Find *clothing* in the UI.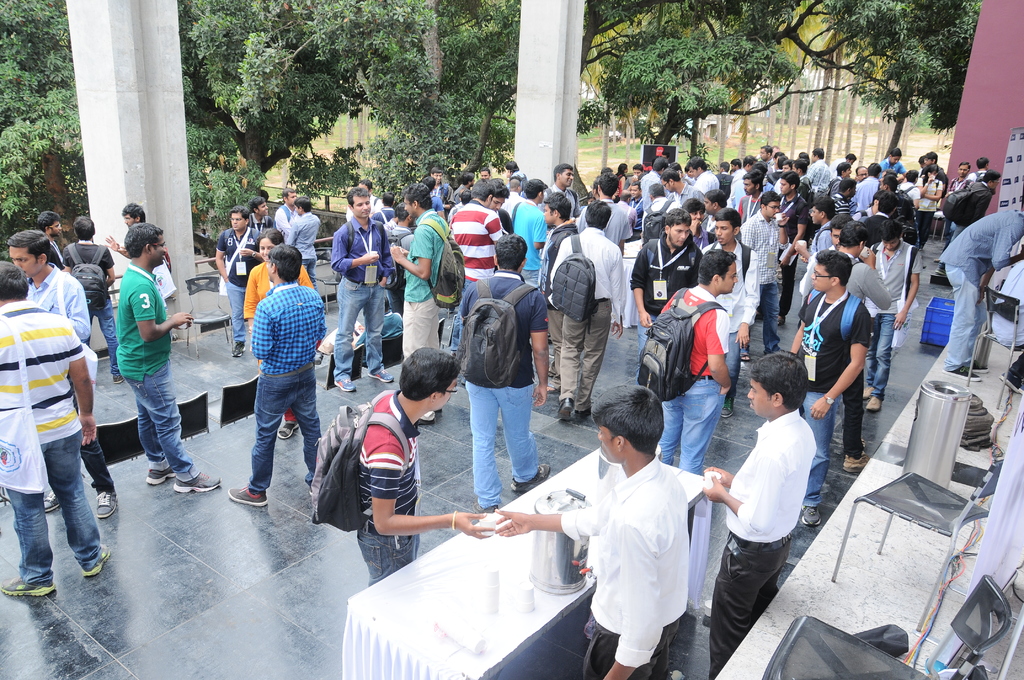
UI element at rect(546, 223, 625, 407).
